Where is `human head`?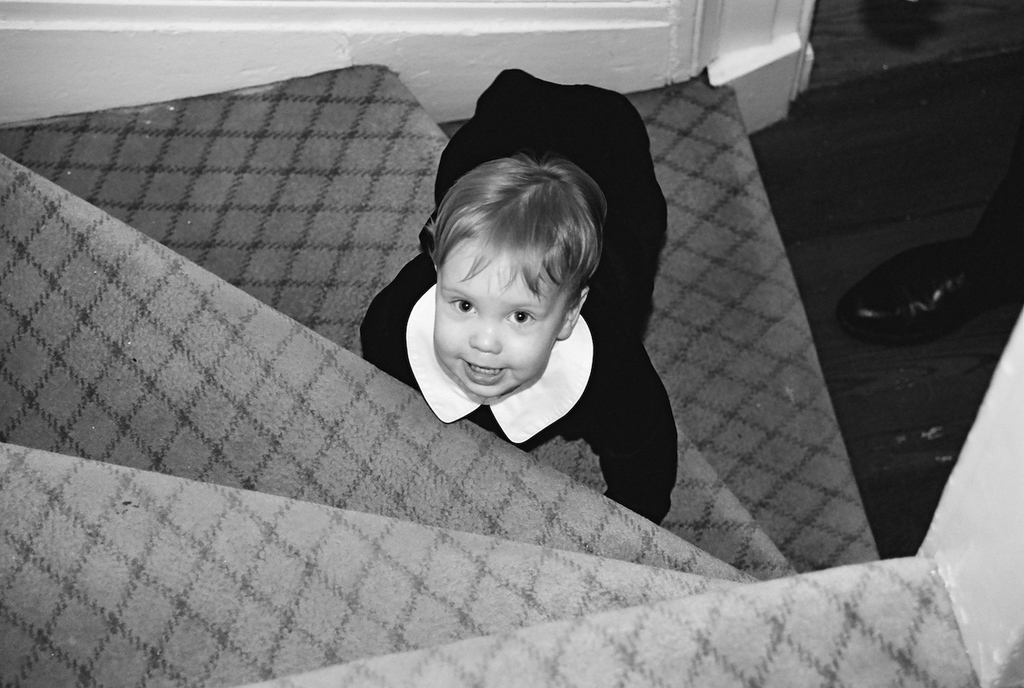
crop(414, 144, 599, 381).
